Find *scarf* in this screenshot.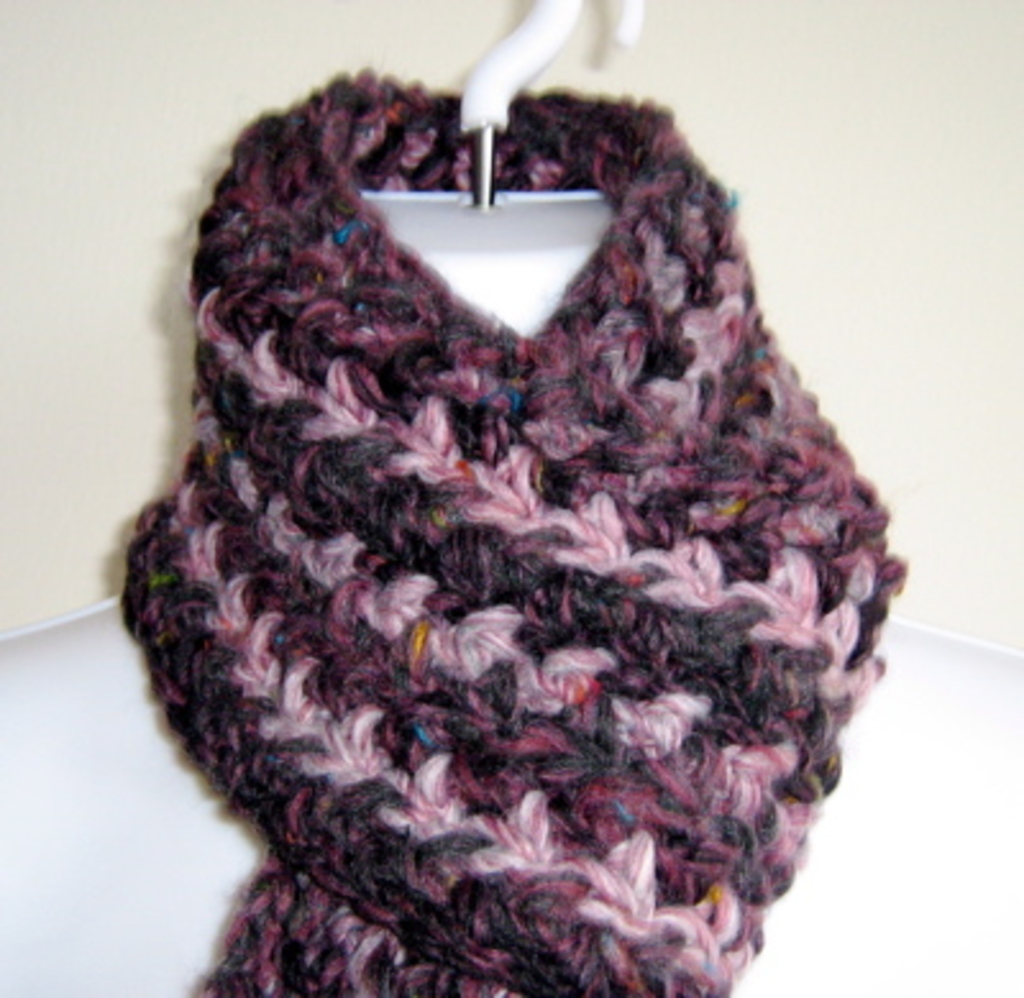
The bounding box for *scarf* is (123, 67, 893, 995).
